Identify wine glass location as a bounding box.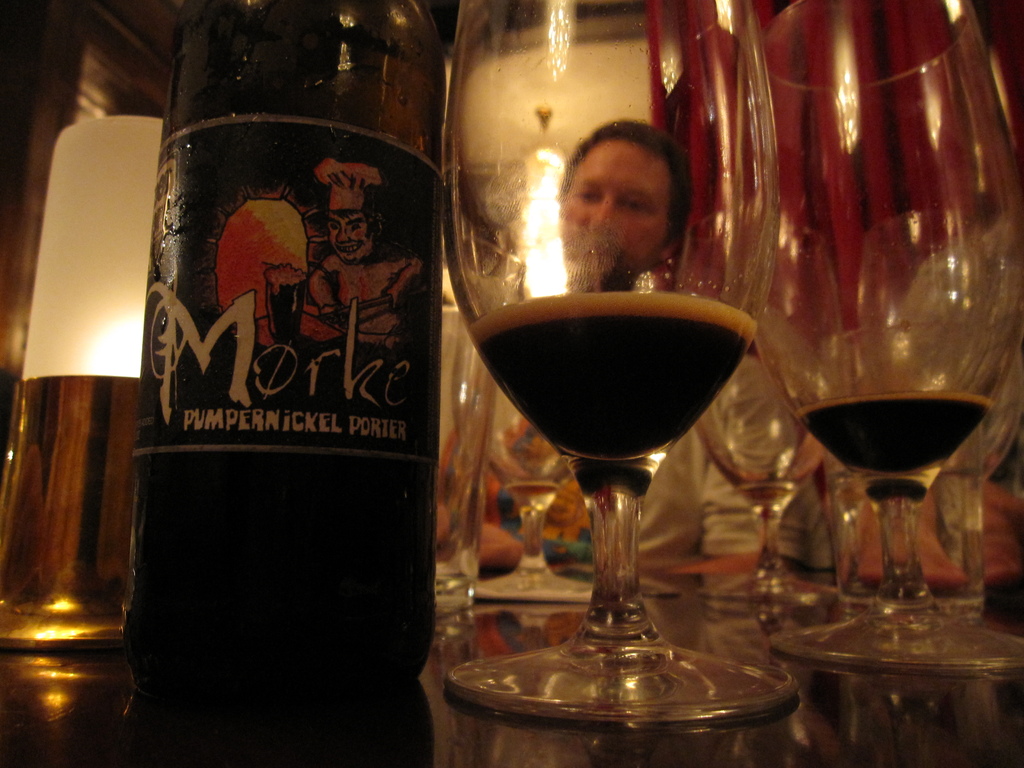
{"left": 470, "top": 381, "right": 596, "bottom": 603}.
